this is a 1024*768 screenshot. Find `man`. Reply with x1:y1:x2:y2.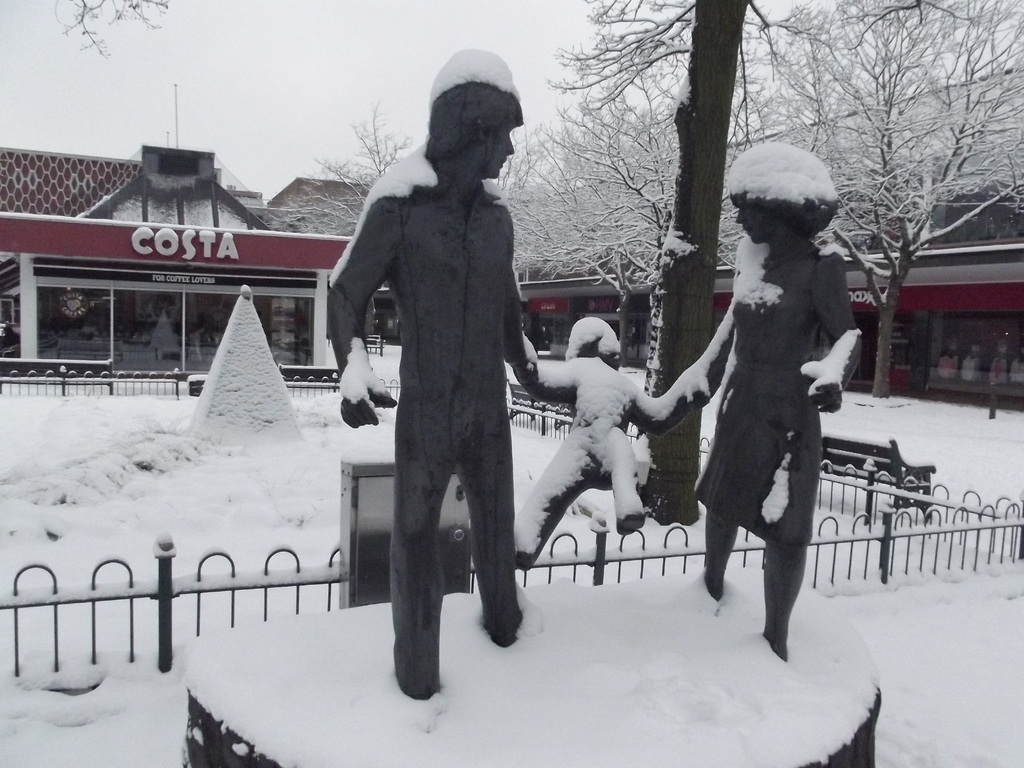
323:51:566:700.
